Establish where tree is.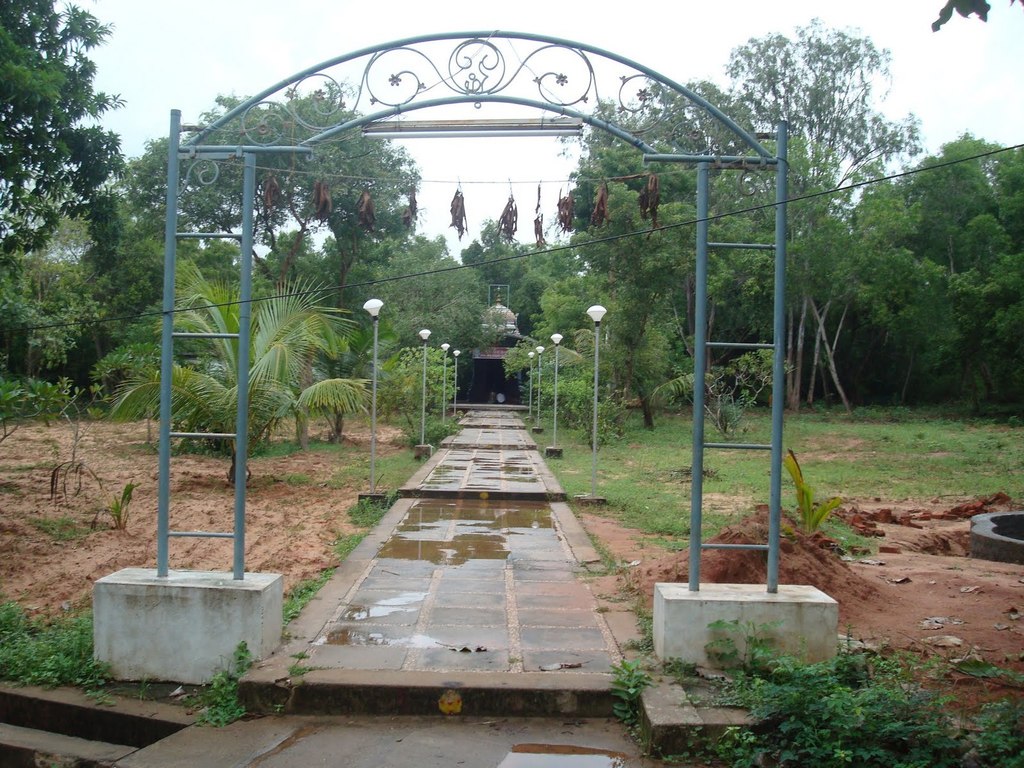
Established at pyautogui.locateOnScreen(12, 28, 125, 305).
